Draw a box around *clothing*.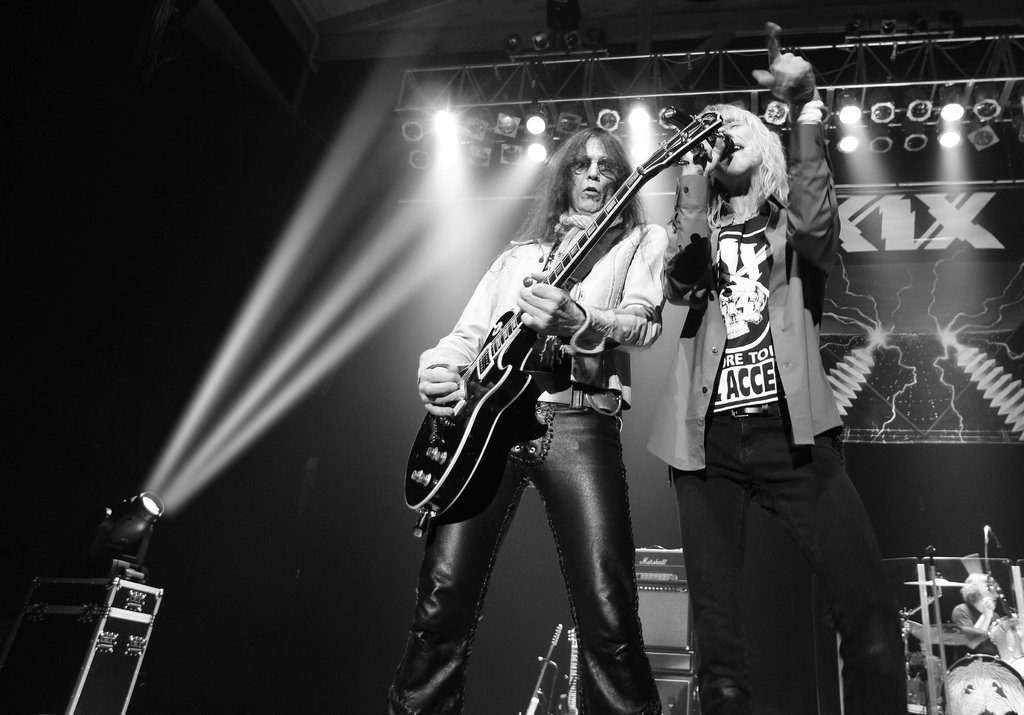
645/90/868/698.
